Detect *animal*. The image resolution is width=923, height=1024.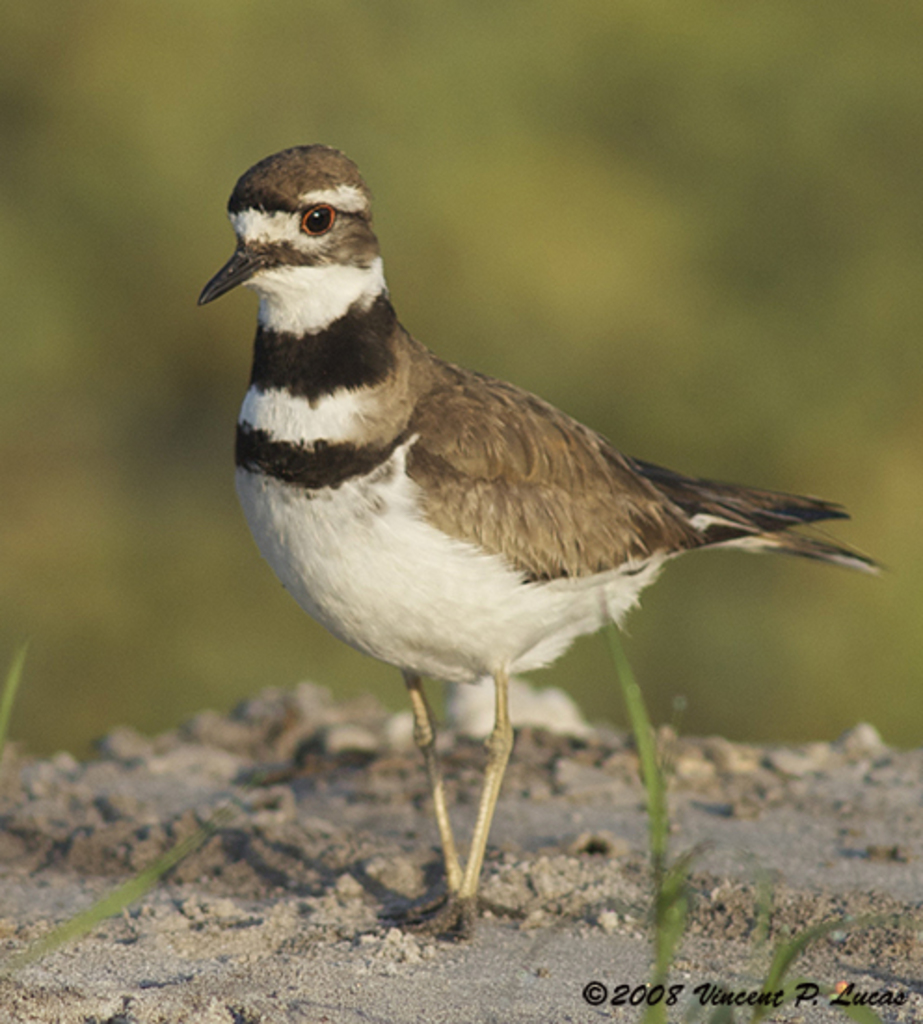
197/140/891/950.
